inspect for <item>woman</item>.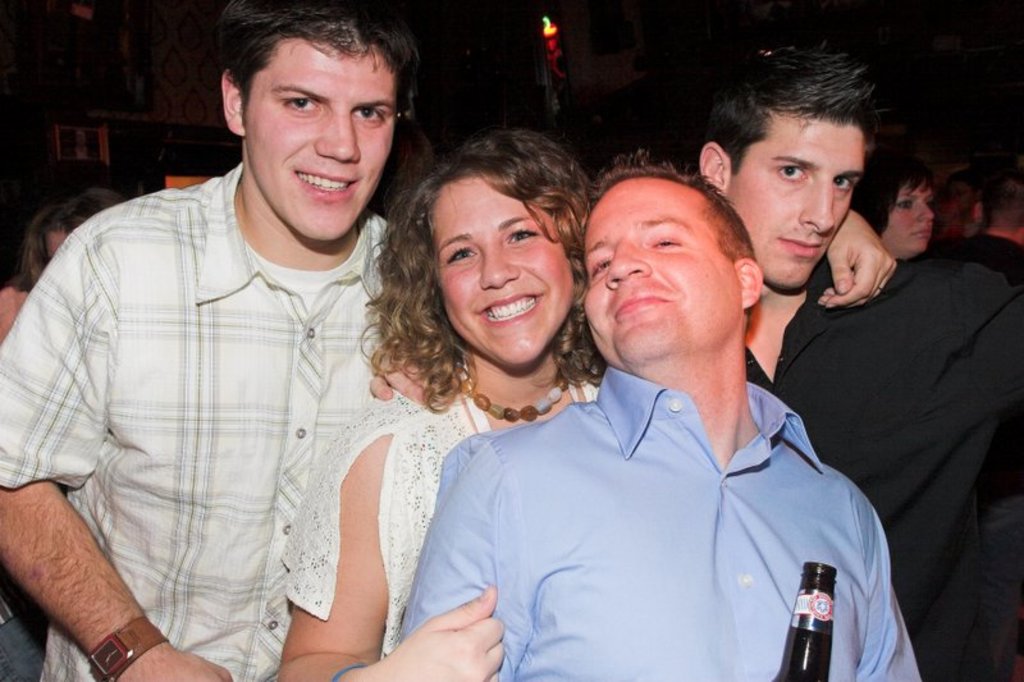
Inspection: bbox=(161, 90, 699, 670).
